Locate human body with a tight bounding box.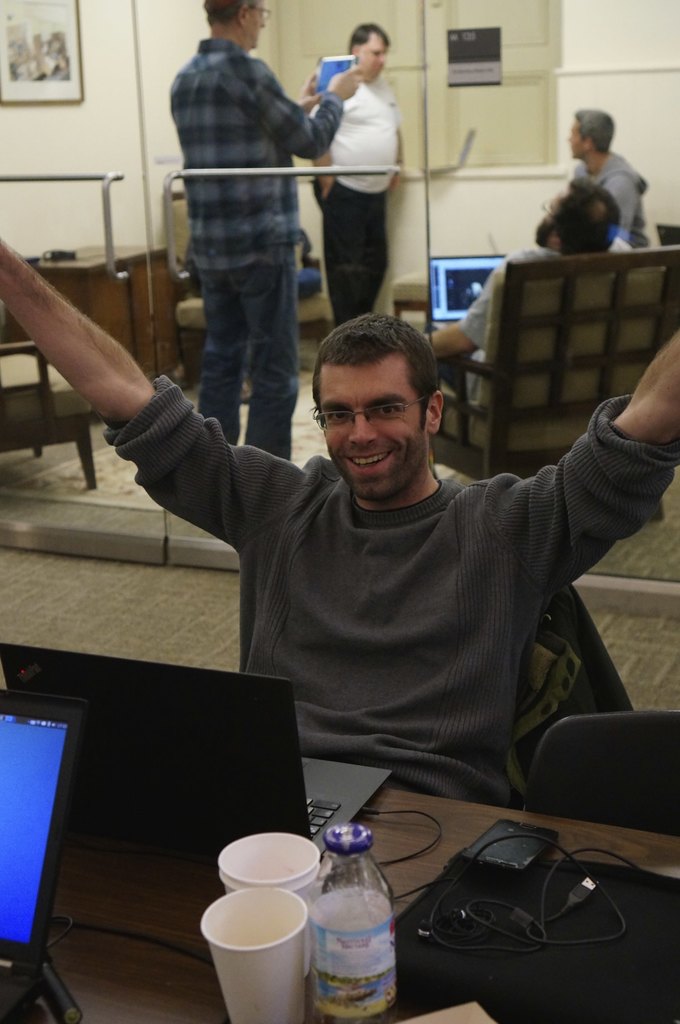
[left=0, top=234, right=679, bottom=785].
